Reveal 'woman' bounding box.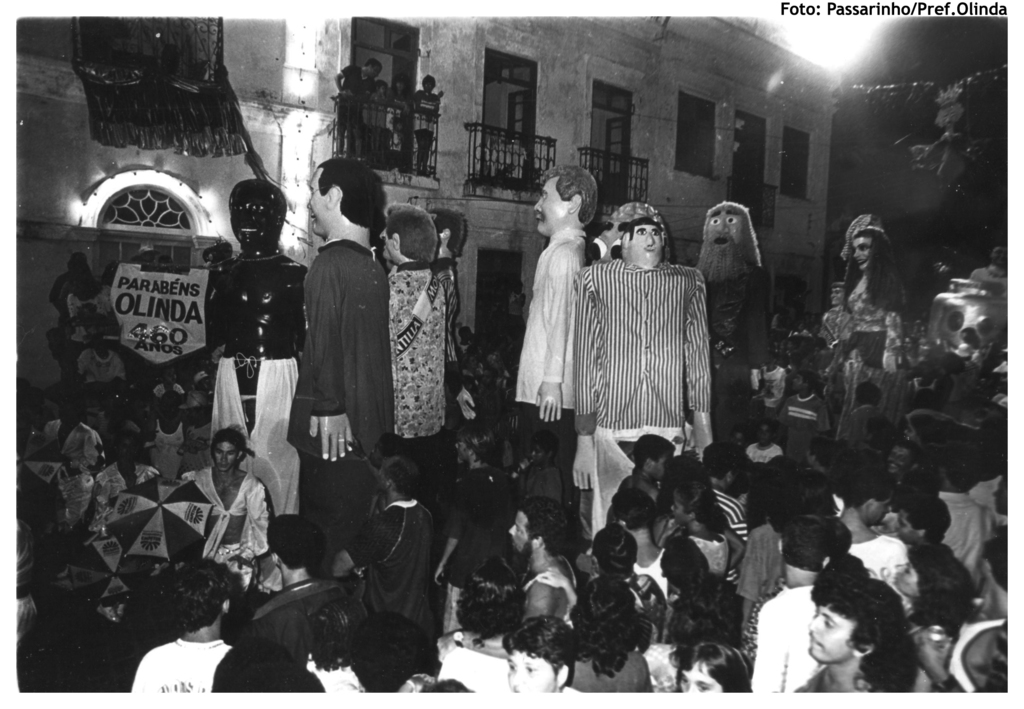
Revealed: BBox(820, 212, 928, 406).
